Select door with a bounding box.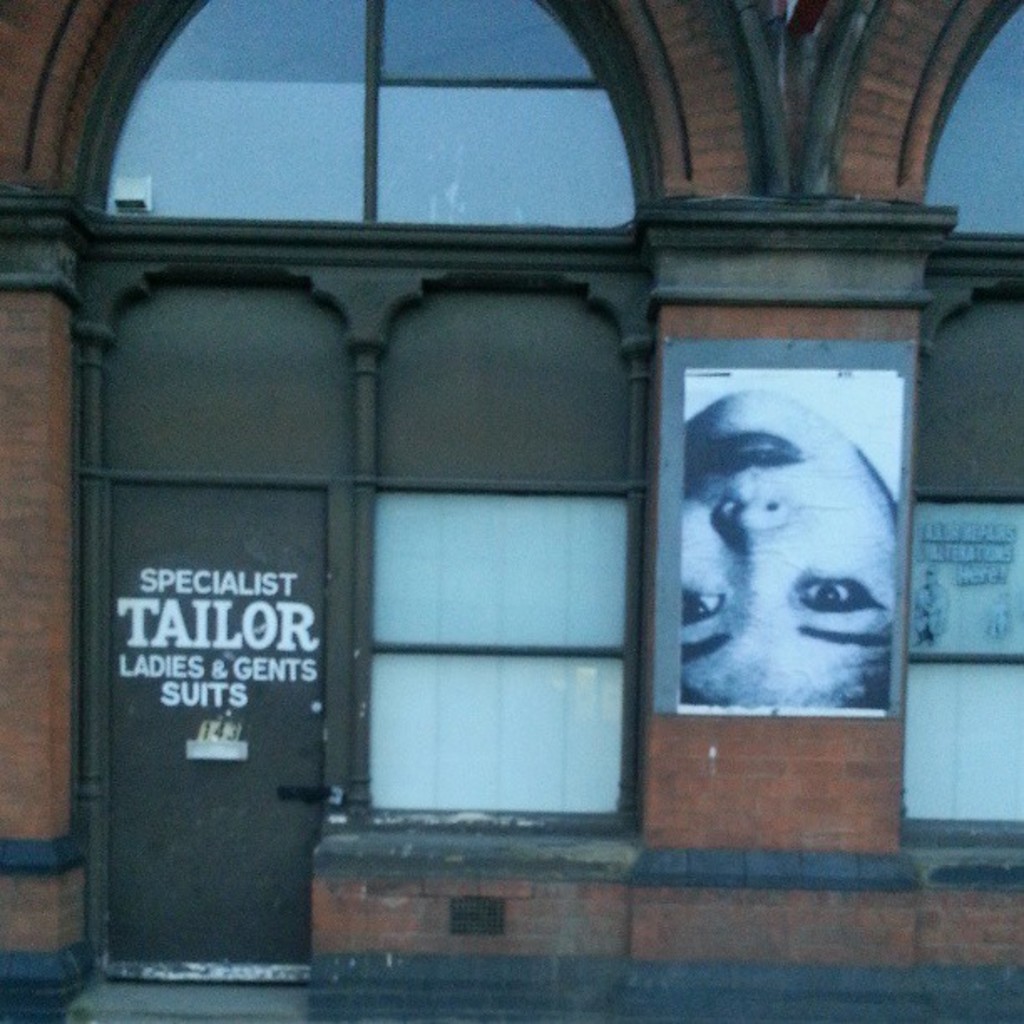
box=[77, 228, 371, 997].
